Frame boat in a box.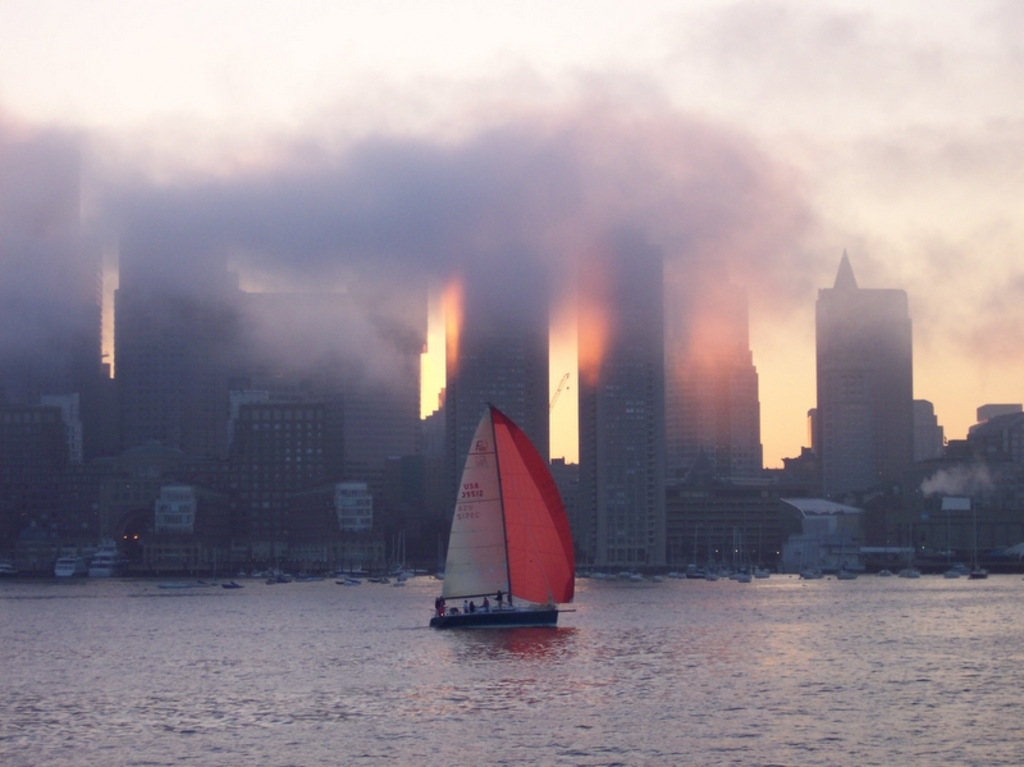
detection(876, 570, 884, 575).
